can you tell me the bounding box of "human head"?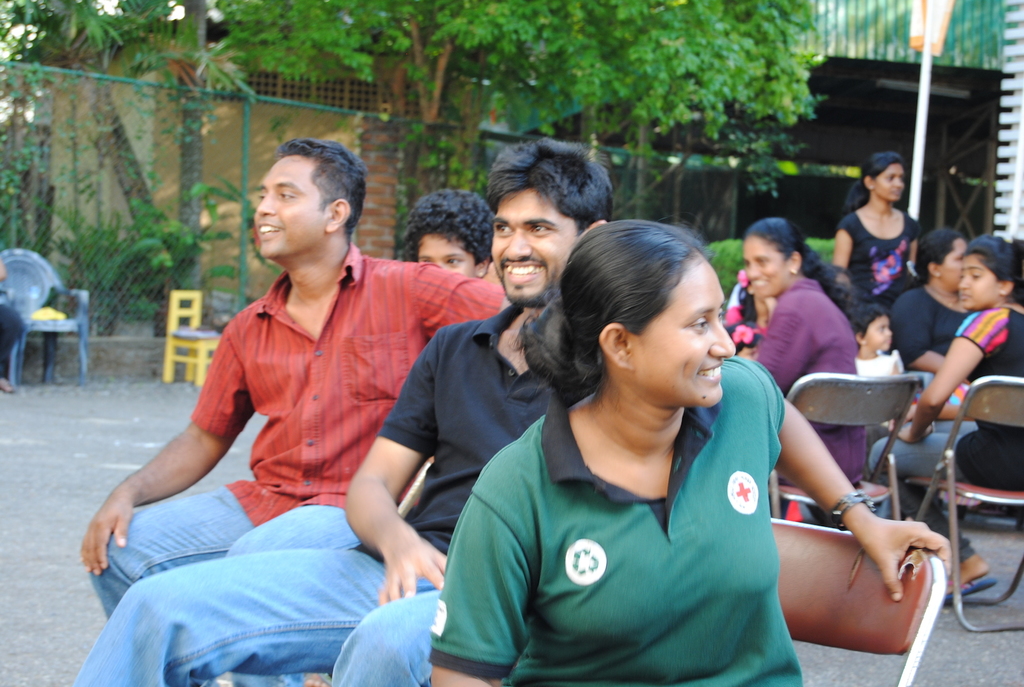
Rect(255, 137, 368, 257).
